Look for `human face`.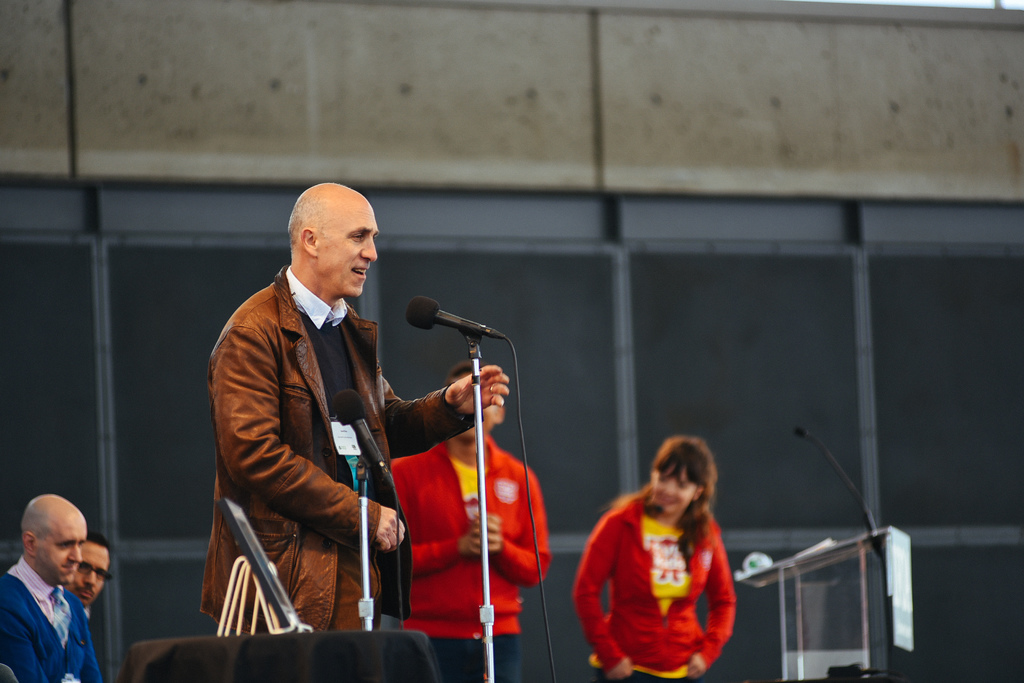
Found: left=75, top=549, right=113, bottom=604.
